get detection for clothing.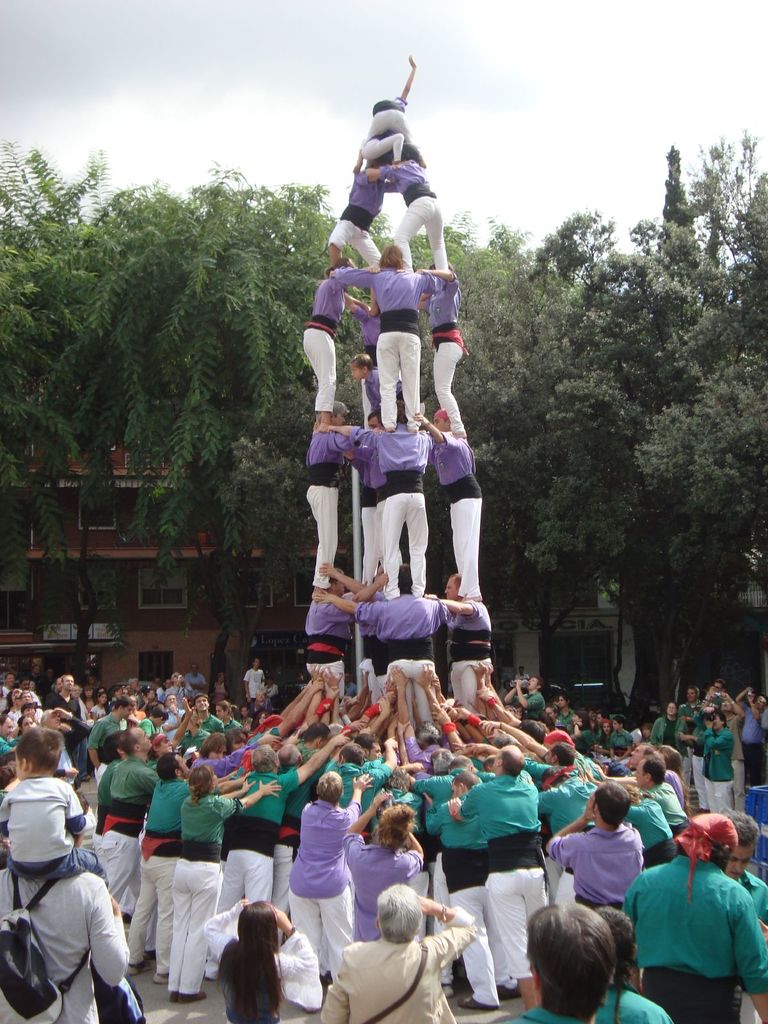
Detection: <region>369, 426, 437, 586</region>.
